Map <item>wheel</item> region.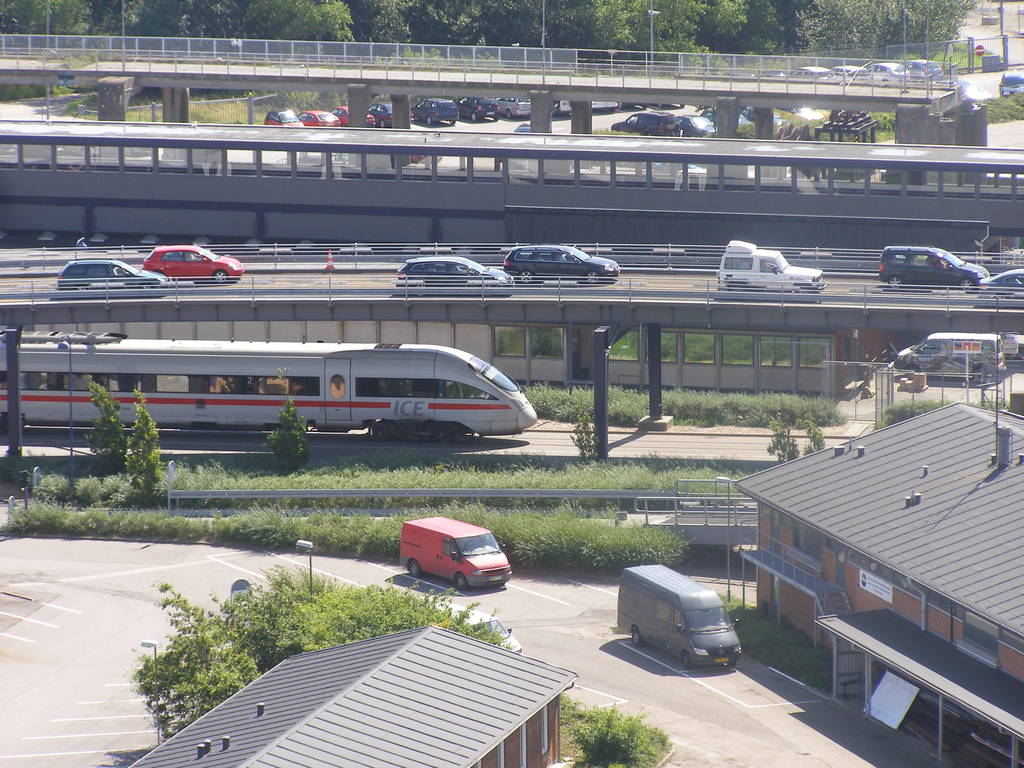
Mapped to 75:285:90:292.
